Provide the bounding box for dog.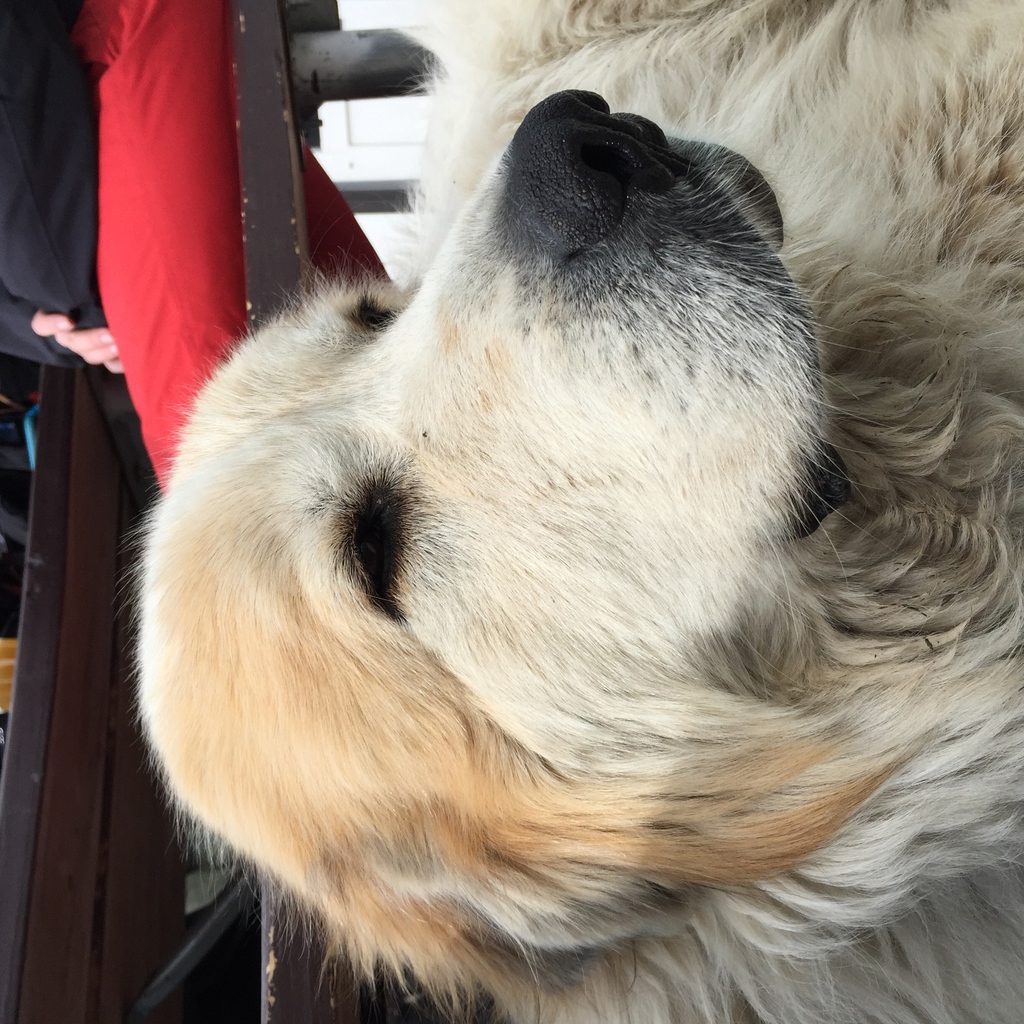
box=[116, 0, 1023, 1023].
